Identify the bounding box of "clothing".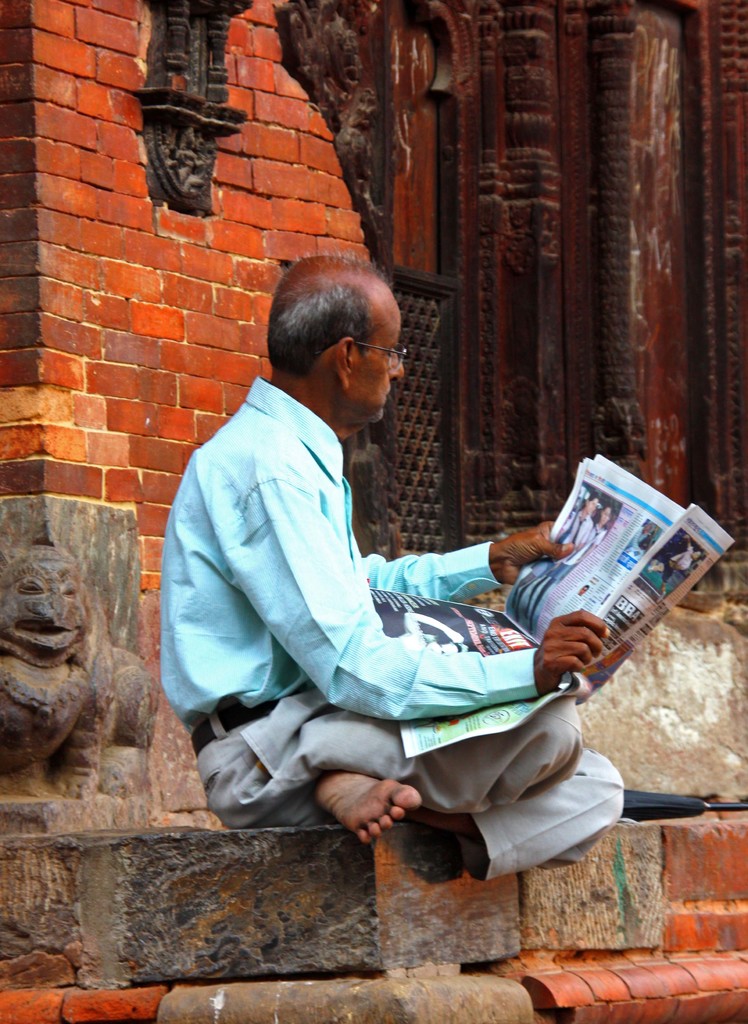
(159,375,626,882).
